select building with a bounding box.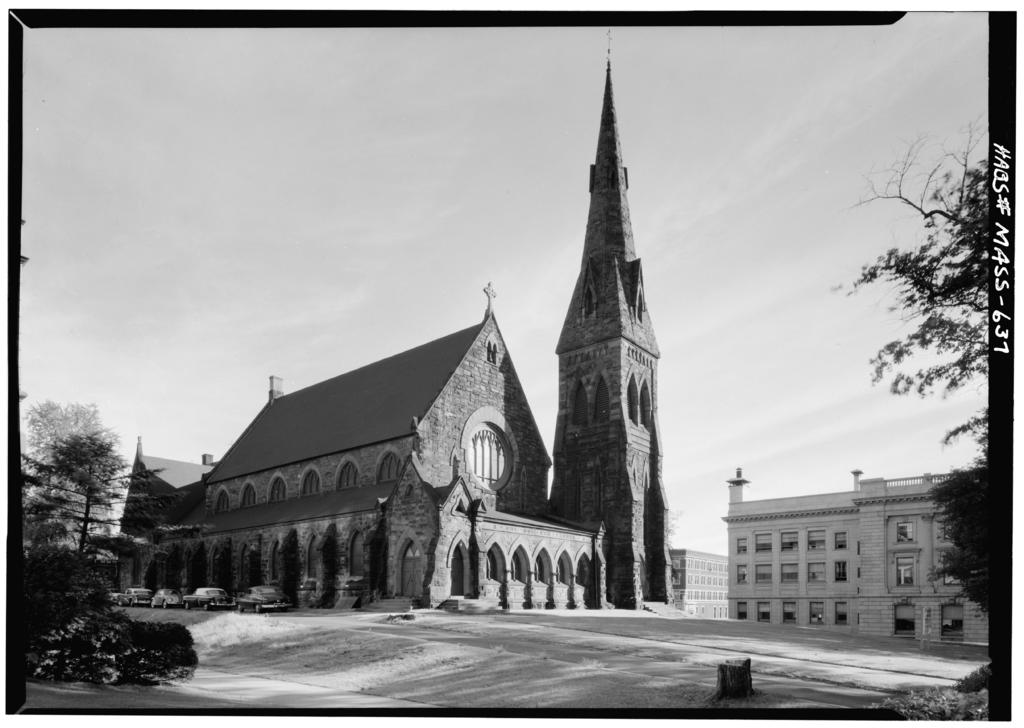
675,551,730,620.
